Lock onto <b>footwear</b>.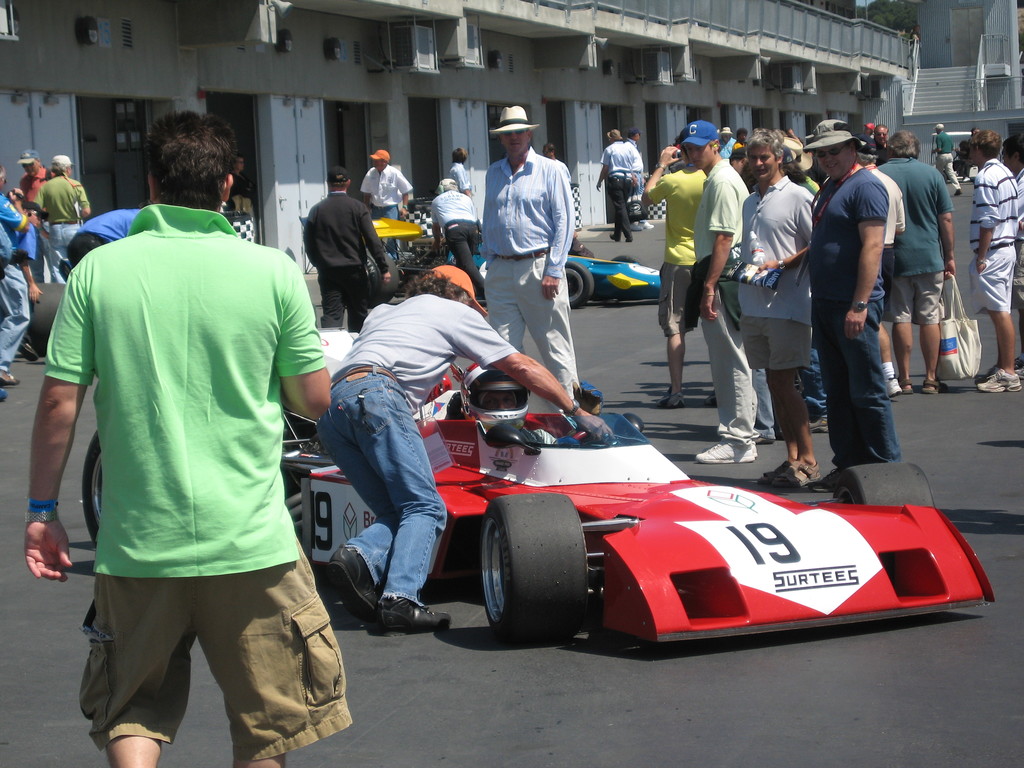
Locked: (x1=0, y1=371, x2=20, y2=387).
